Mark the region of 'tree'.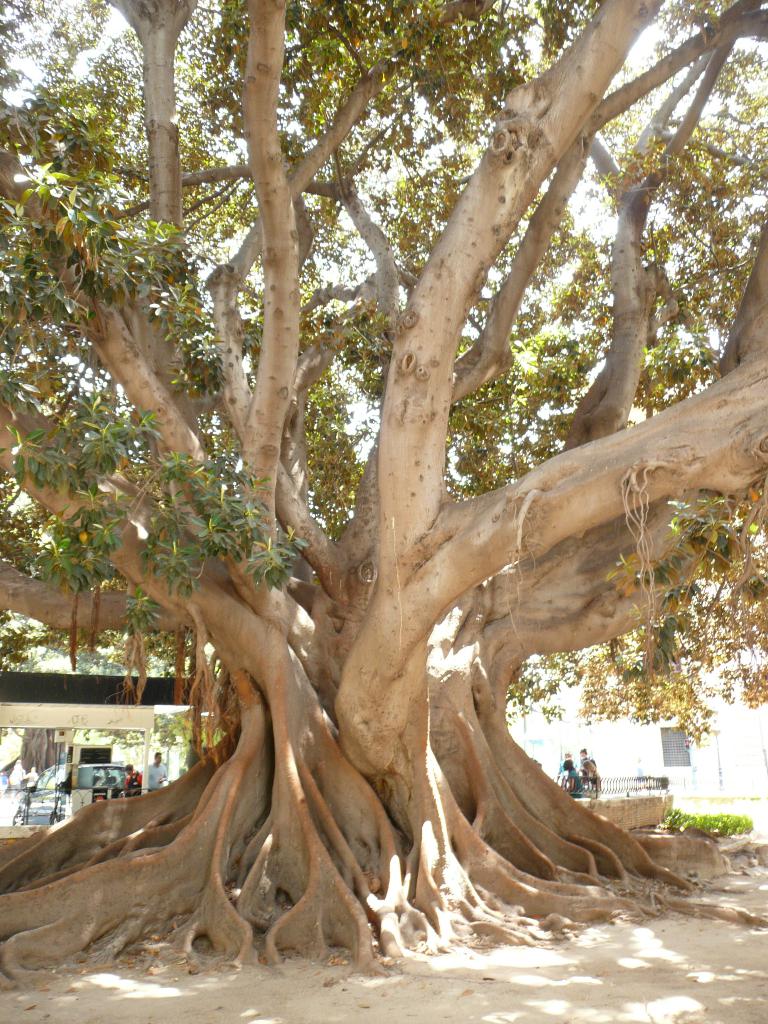
Region: (16, 0, 743, 927).
